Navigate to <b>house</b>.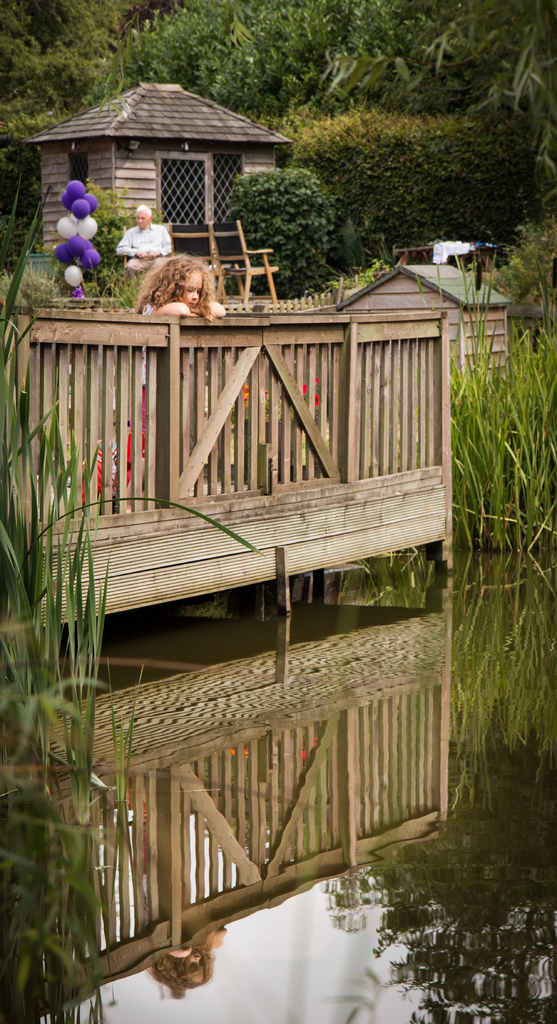
Navigation target: detection(10, 279, 469, 745).
